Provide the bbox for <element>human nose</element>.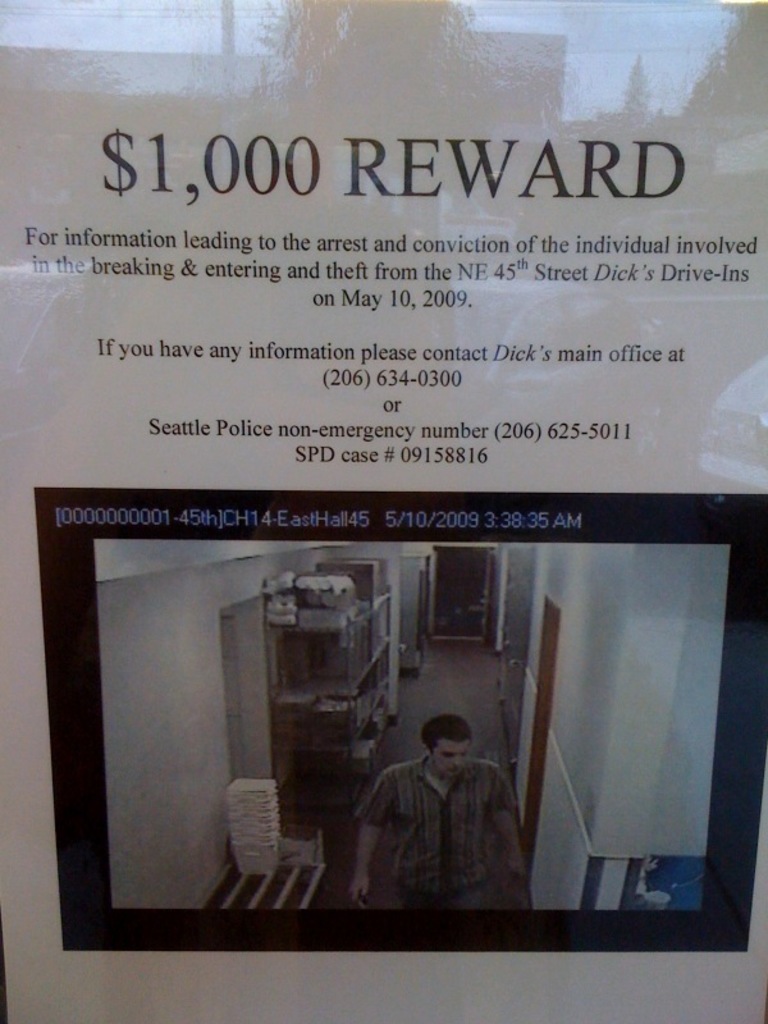
[left=456, top=759, right=462, bottom=763].
